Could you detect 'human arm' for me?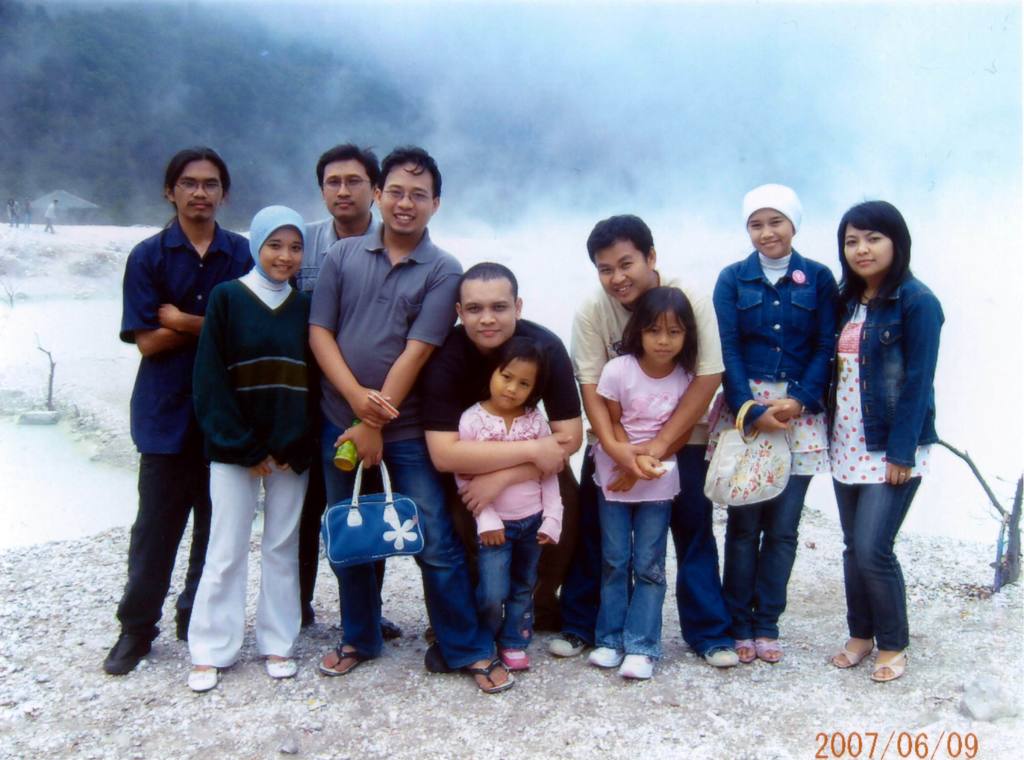
Detection result: [left=468, top=409, right=507, bottom=546].
